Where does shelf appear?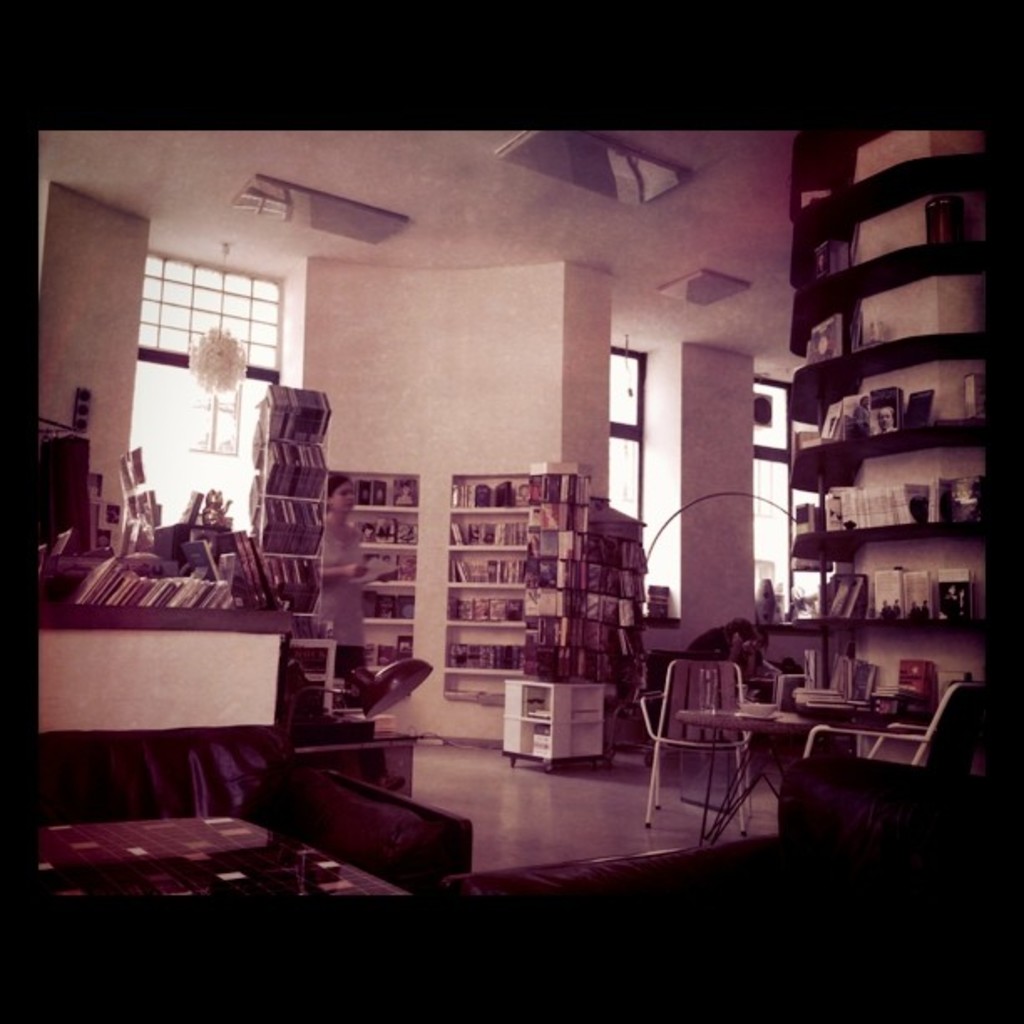
Appears at {"left": 361, "top": 549, "right": 422, "bottom": 582}.
